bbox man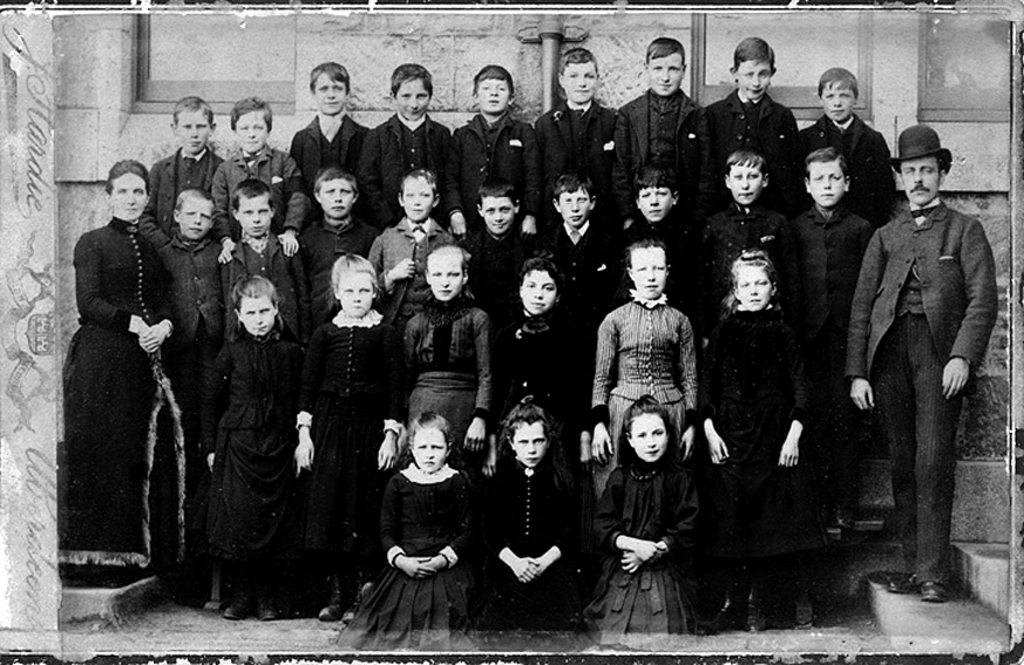
<bbox>796, 144, 874, 528</bbox>
